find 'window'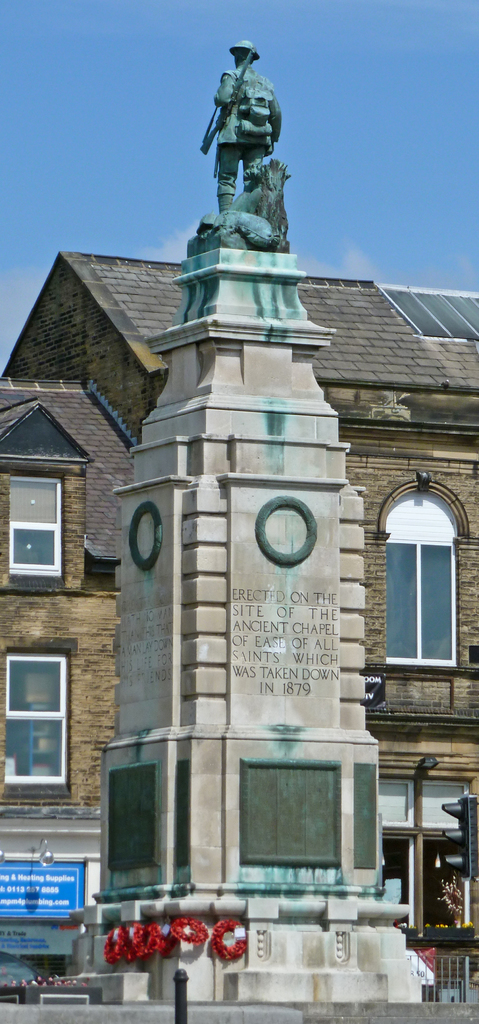
bbox=(0, 644, 67, 791)
